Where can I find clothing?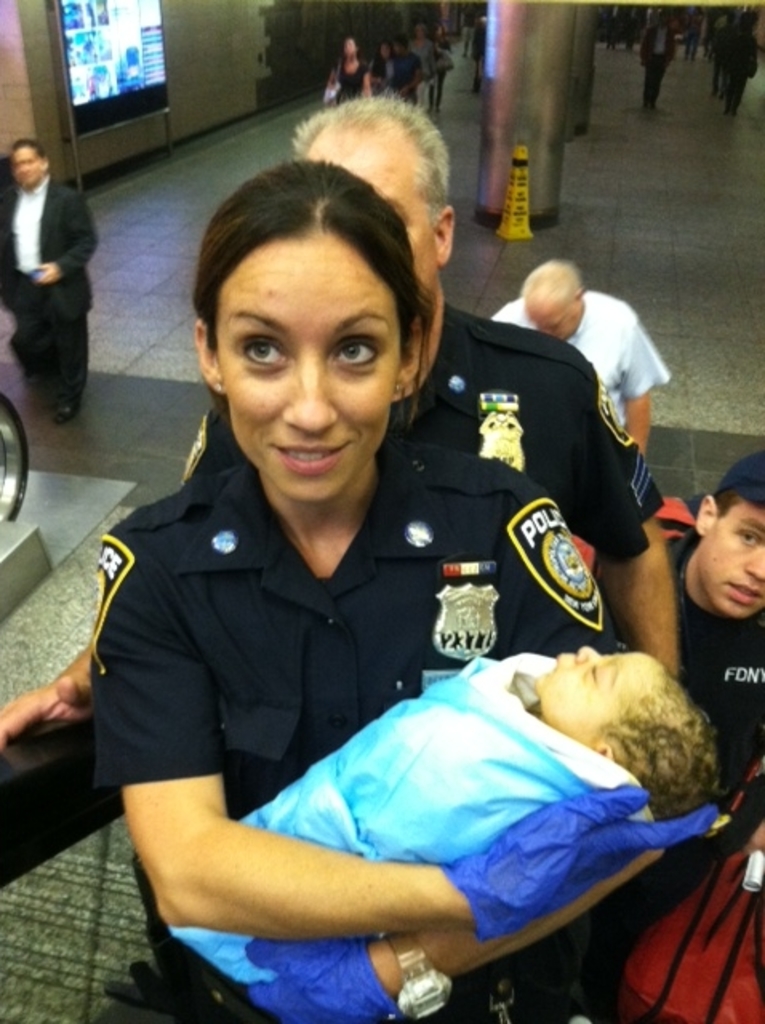
You can find it at {"left": 467, "top": 14, "right": 488, "bottom": 64}.
